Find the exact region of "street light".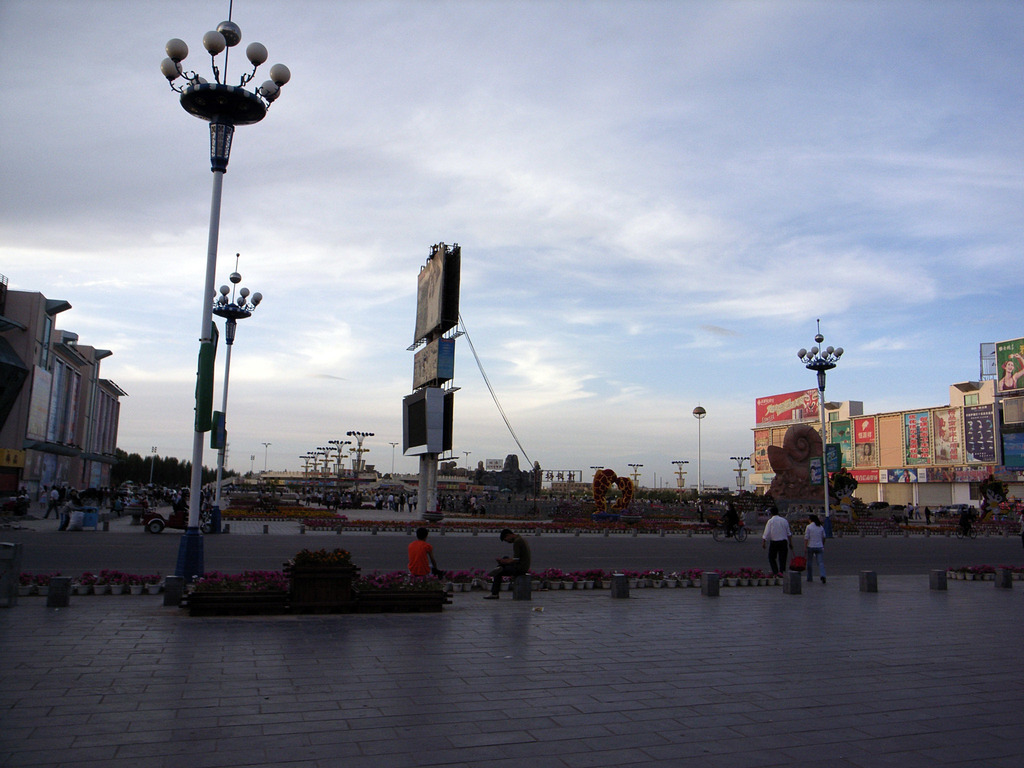
Exact region: box(298, 452, 314, 471).
